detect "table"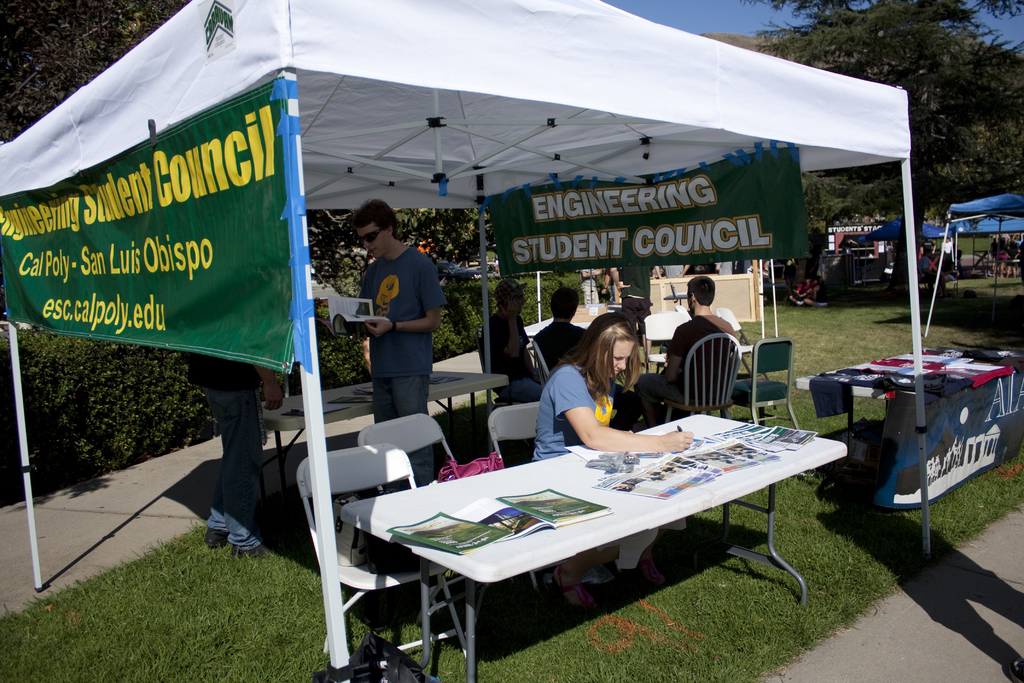
x1=336, y1=412, x2=840, y2=657
